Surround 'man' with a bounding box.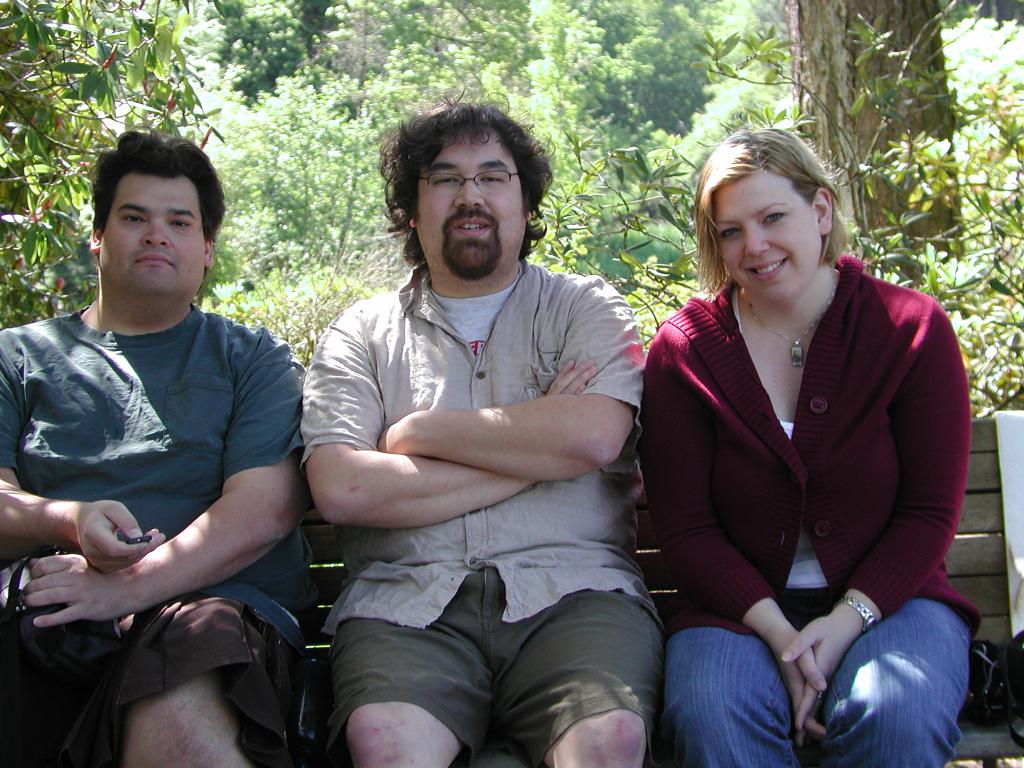
0 131 301 759.
